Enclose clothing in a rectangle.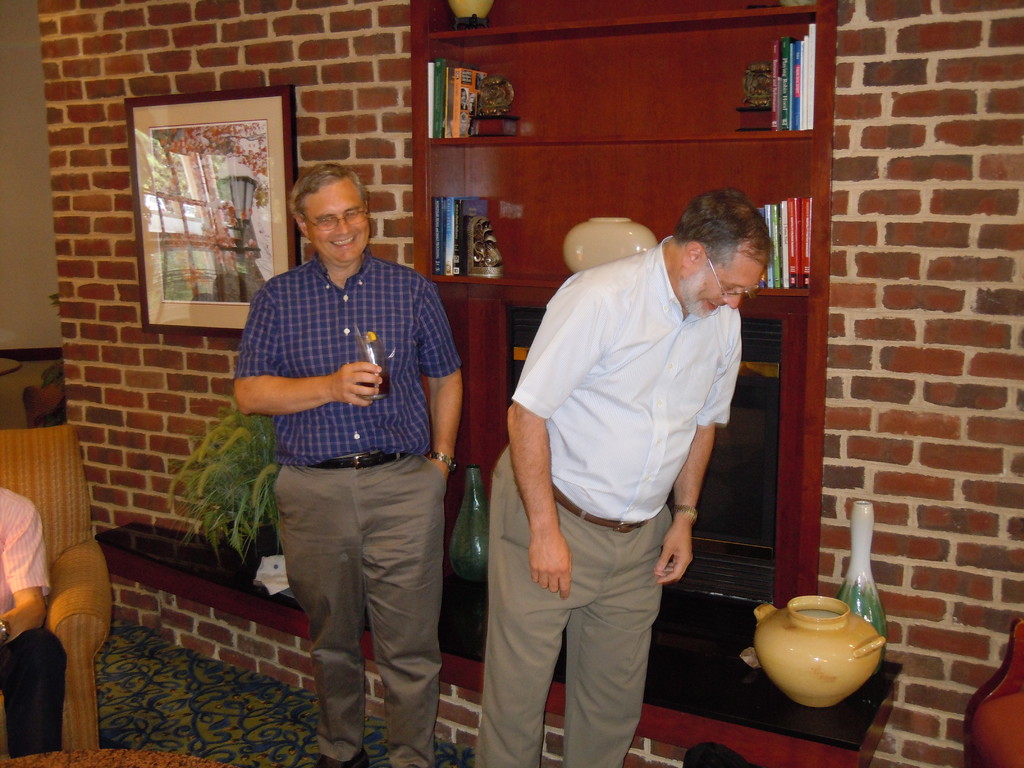
bbox=[234, 252, 462, 767].
